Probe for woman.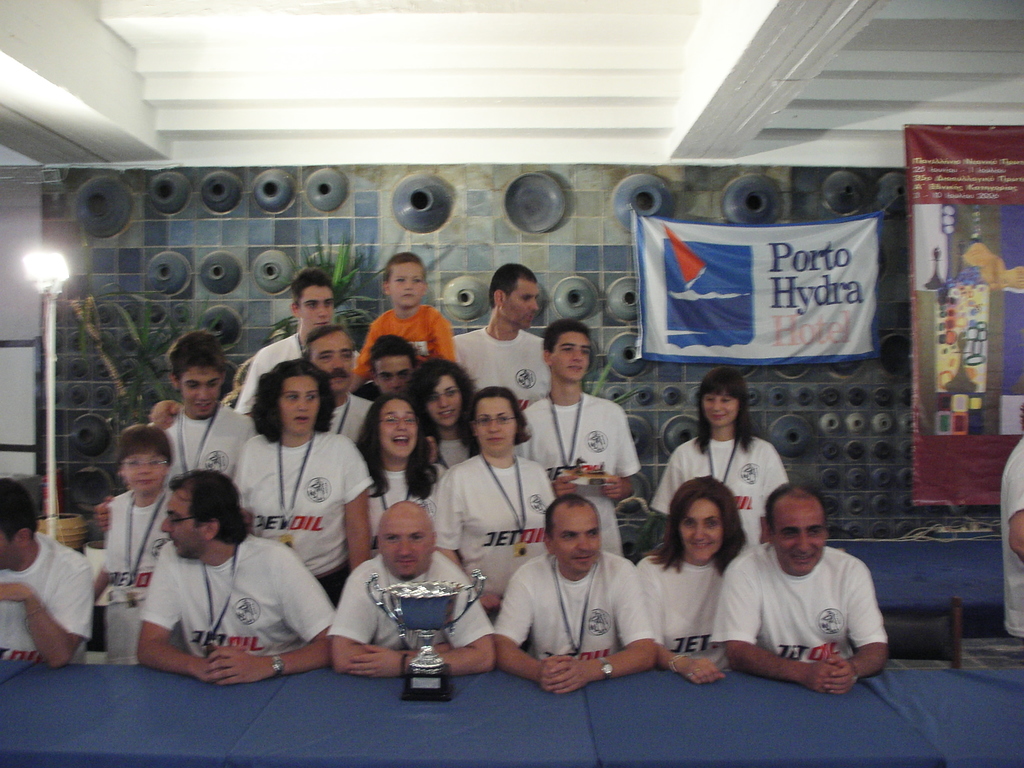
Probe result: rect(226, 355, 378, 610).
